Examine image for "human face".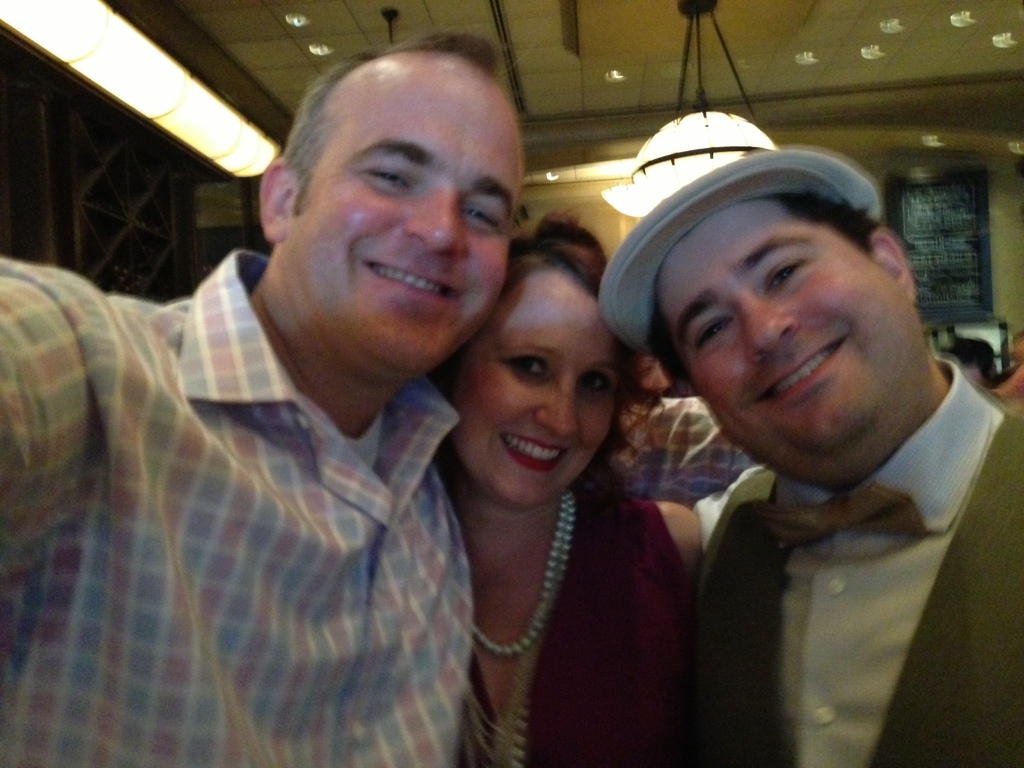
Examination result: <box>657,198,919,474</box>.
